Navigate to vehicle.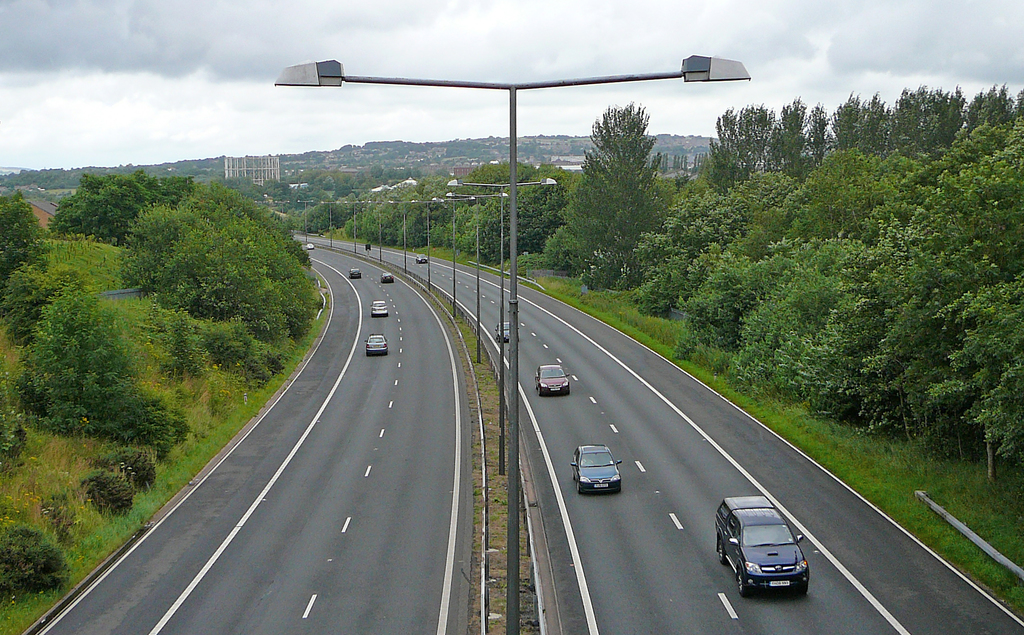
Navigation target: crop(497, 319, 519, 342).
